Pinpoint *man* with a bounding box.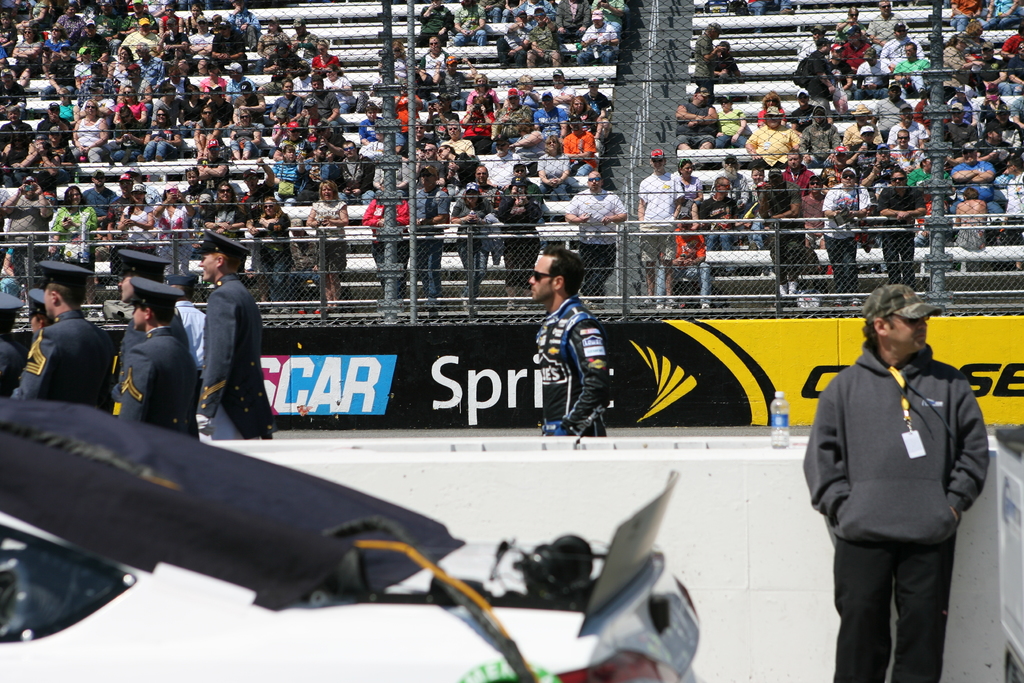
225, 0, 262, 55.
